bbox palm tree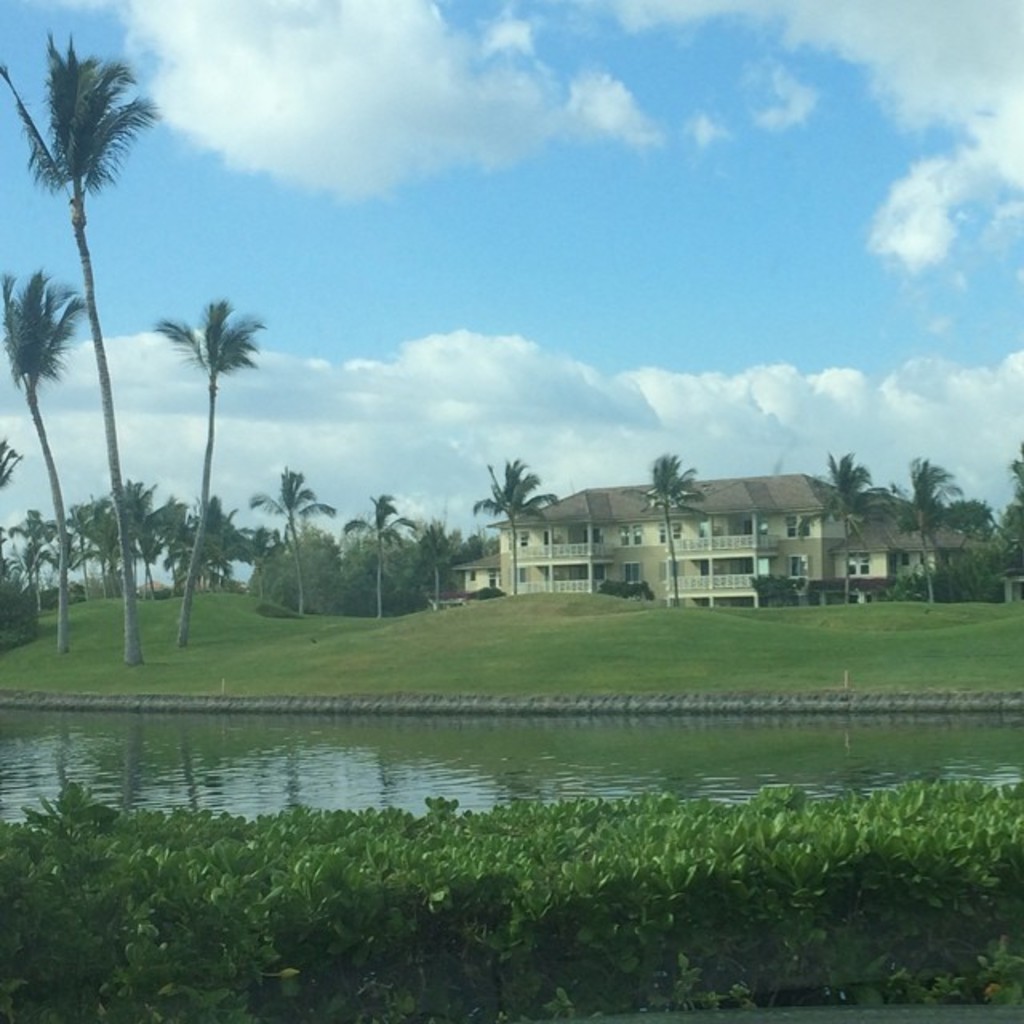
<region>3, 264, 67, 608</region>
